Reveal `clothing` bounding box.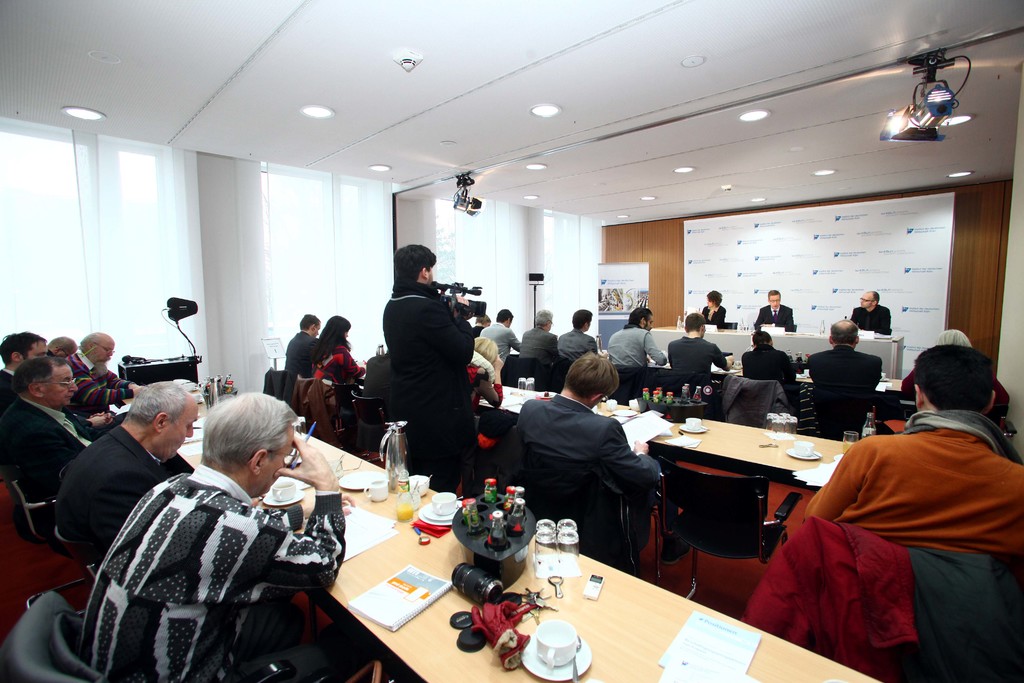
Revealed: bbox=[697, 306, 731, 333].
